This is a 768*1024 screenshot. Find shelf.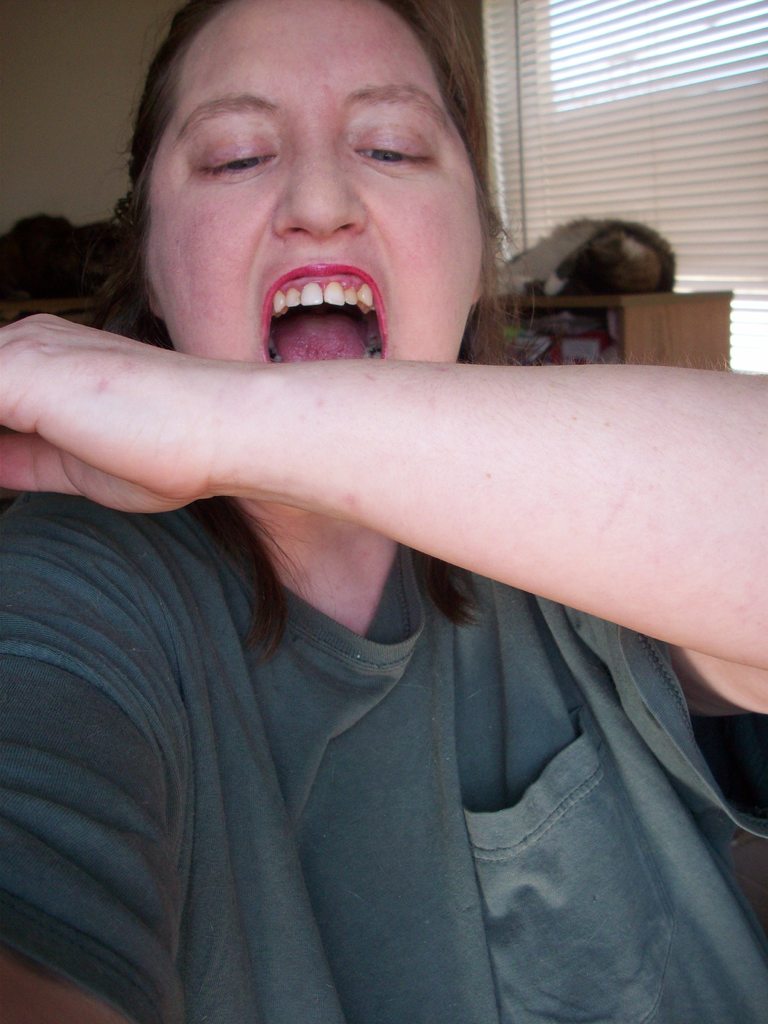
Bounding box: box=[438, 296, 740, 375].
